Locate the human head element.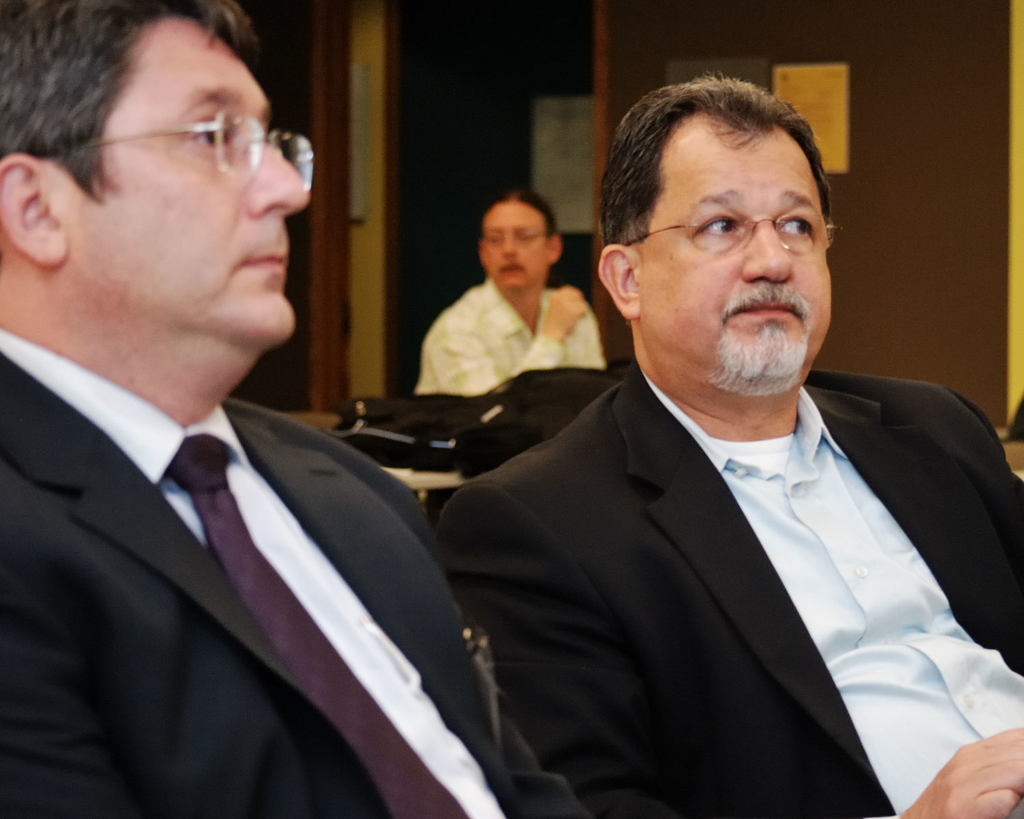
Element bbox: pyautogui.locateOnScreen(601, 73, 850, 387).
